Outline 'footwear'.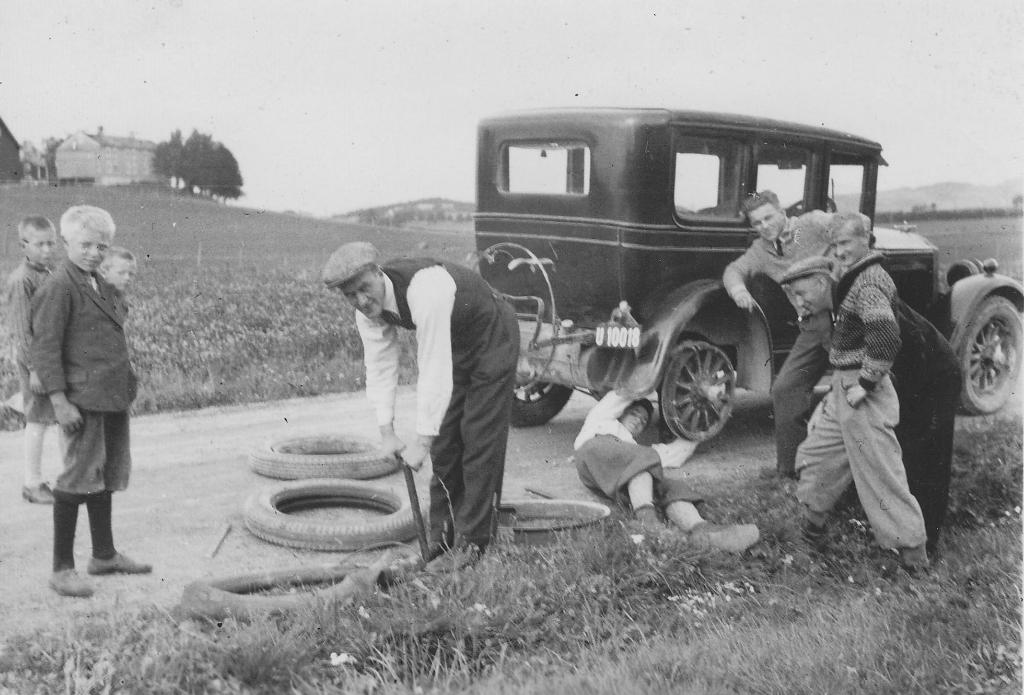
Outline: 684:522:758:555.
